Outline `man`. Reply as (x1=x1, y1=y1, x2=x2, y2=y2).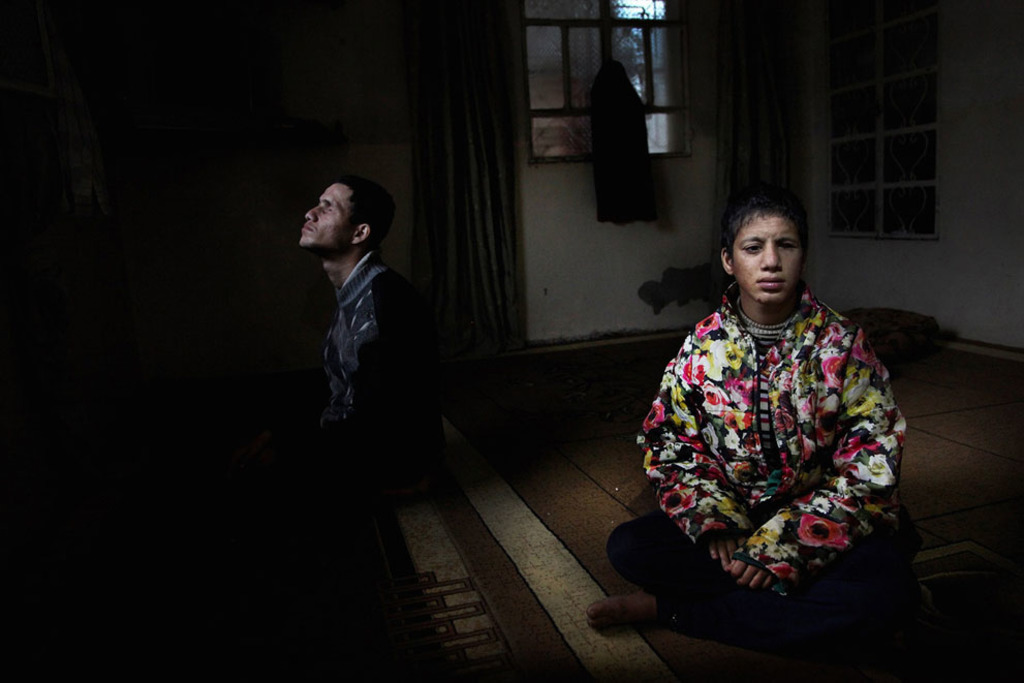
(x1=284, y1=174, x2=456, y2=527).
